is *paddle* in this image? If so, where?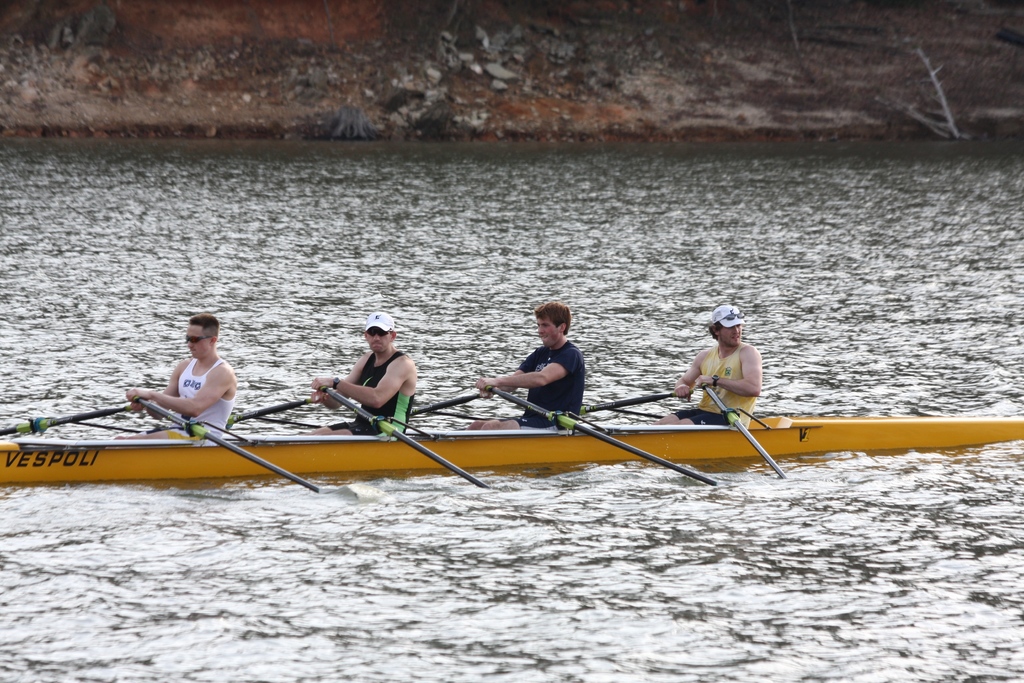
Yes, at (139, 398, 342, 495).
